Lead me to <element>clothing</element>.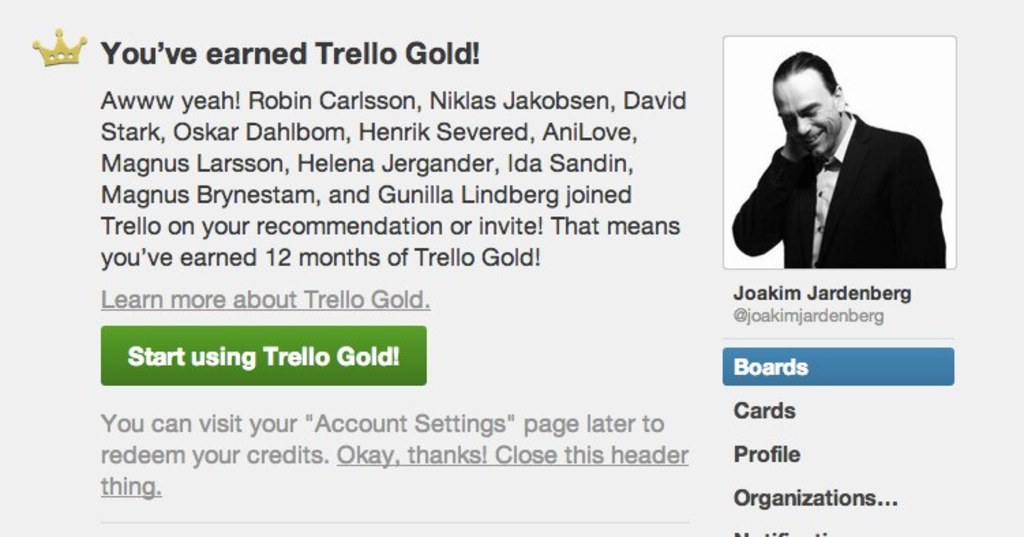
Lead to detection(732, 90, 952, 281).
